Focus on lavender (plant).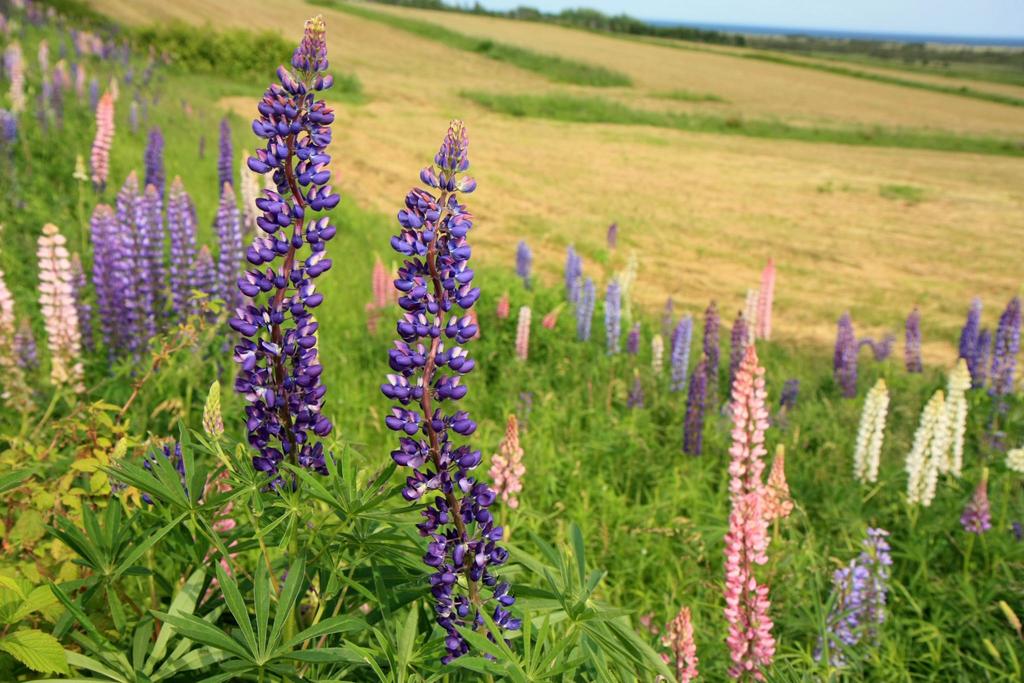
Focused at x1=211 y1=117 x2=234 y2=188.
